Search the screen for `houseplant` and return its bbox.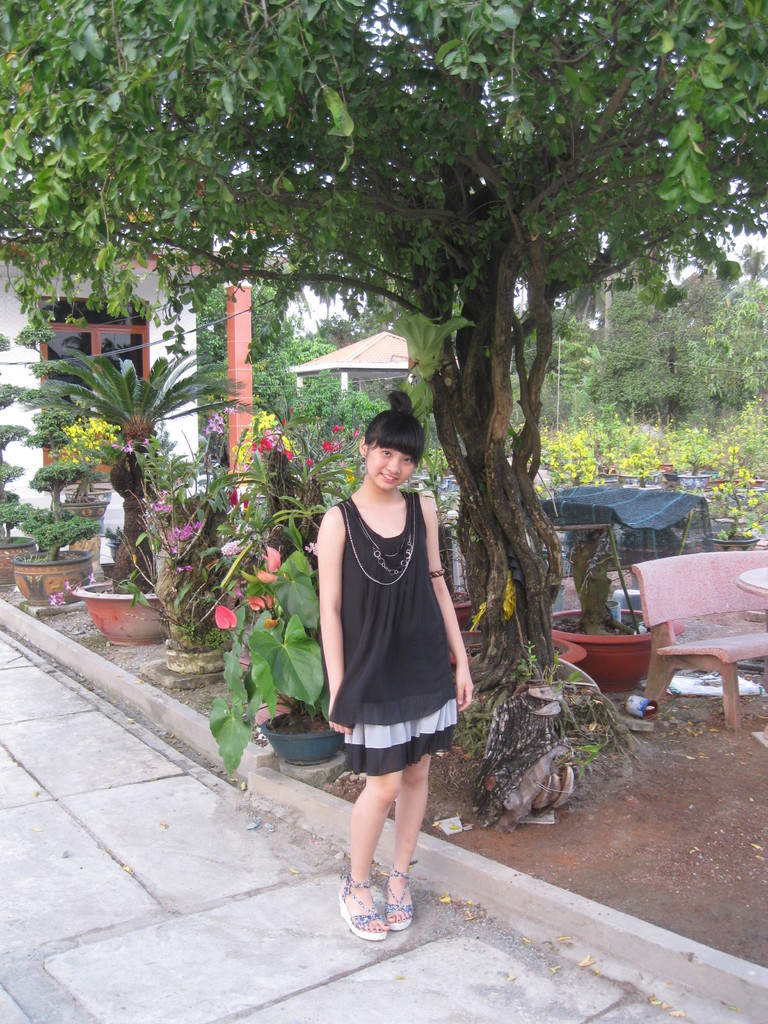
Found: box=[34, 348, 255, 641].
